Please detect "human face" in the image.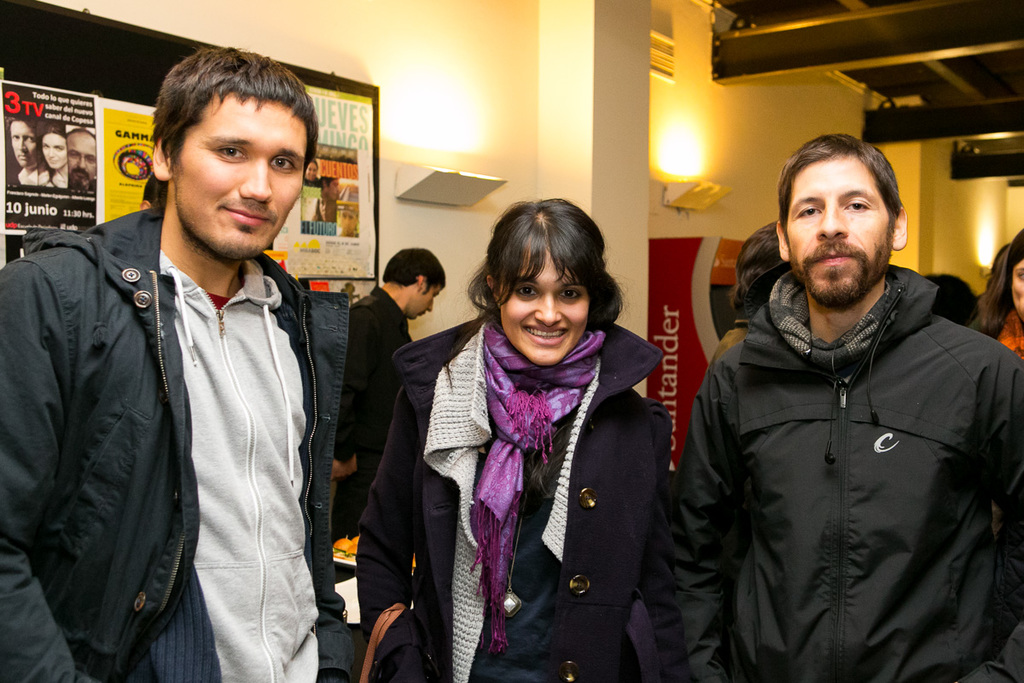
x1=9, y1=117, x2=38, y2=166.
